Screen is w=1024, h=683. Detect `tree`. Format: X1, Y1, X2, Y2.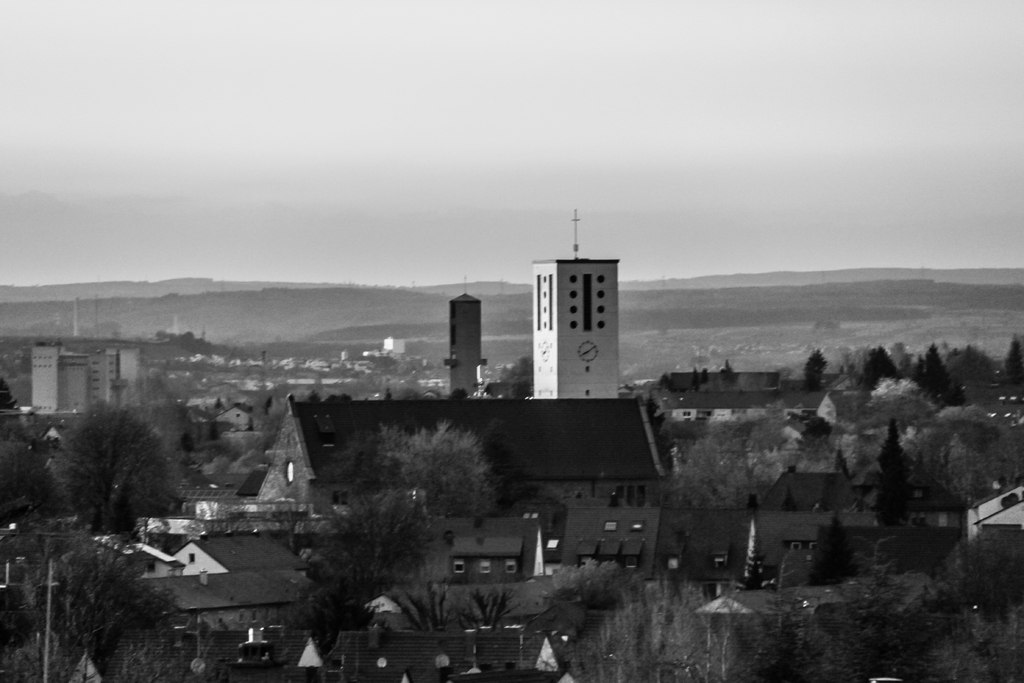
0, 539, 189, 682.
